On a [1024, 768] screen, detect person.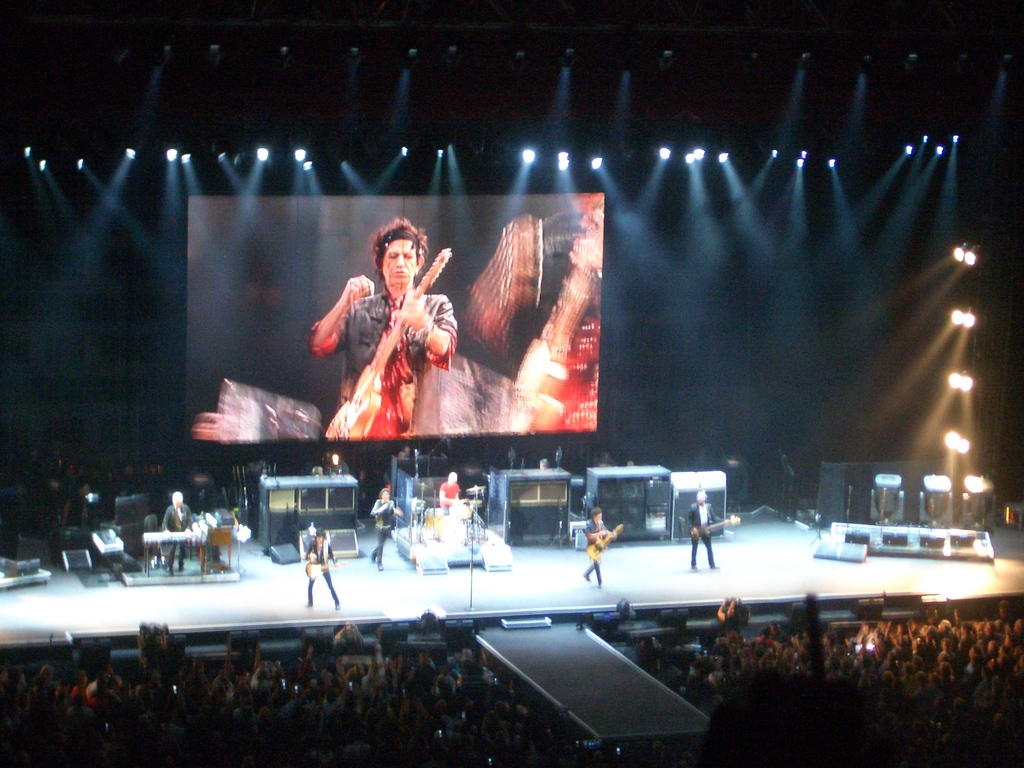
detection(537, 454, 553, 471).
